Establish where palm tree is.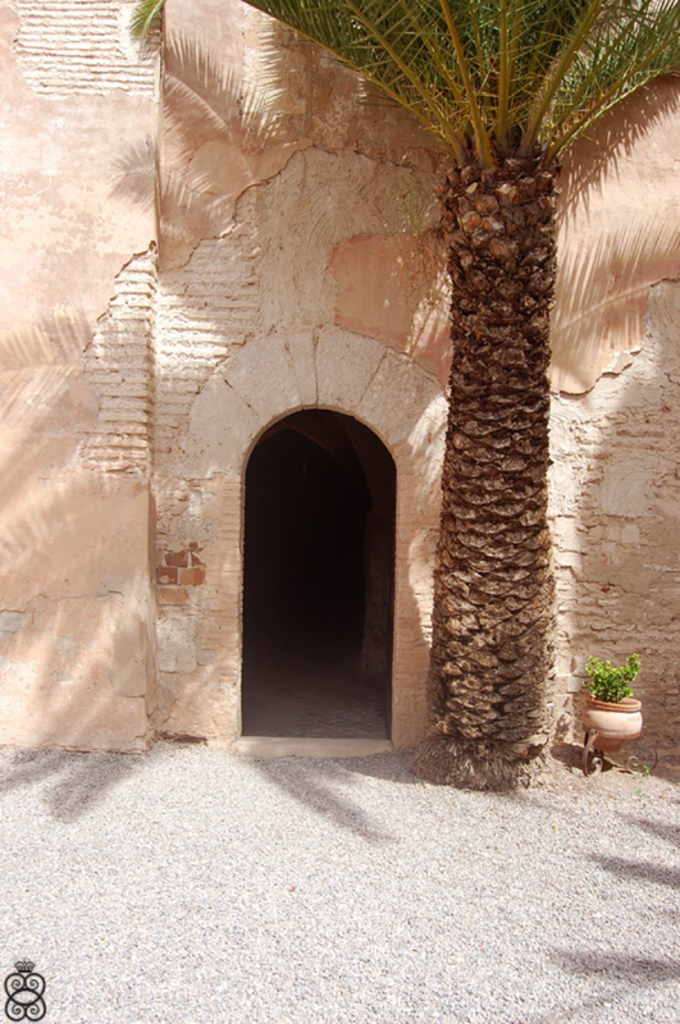
Established at (236,0,679,787).
